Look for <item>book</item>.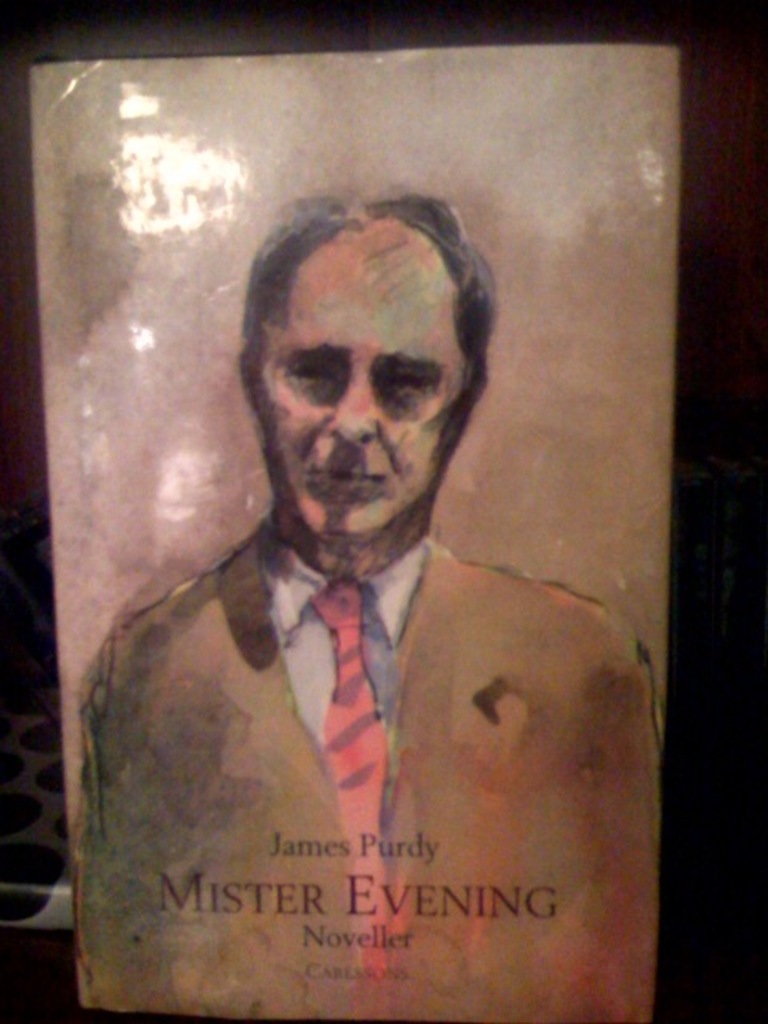
Found: (left=22, top=40, right=682, bottom=72).
